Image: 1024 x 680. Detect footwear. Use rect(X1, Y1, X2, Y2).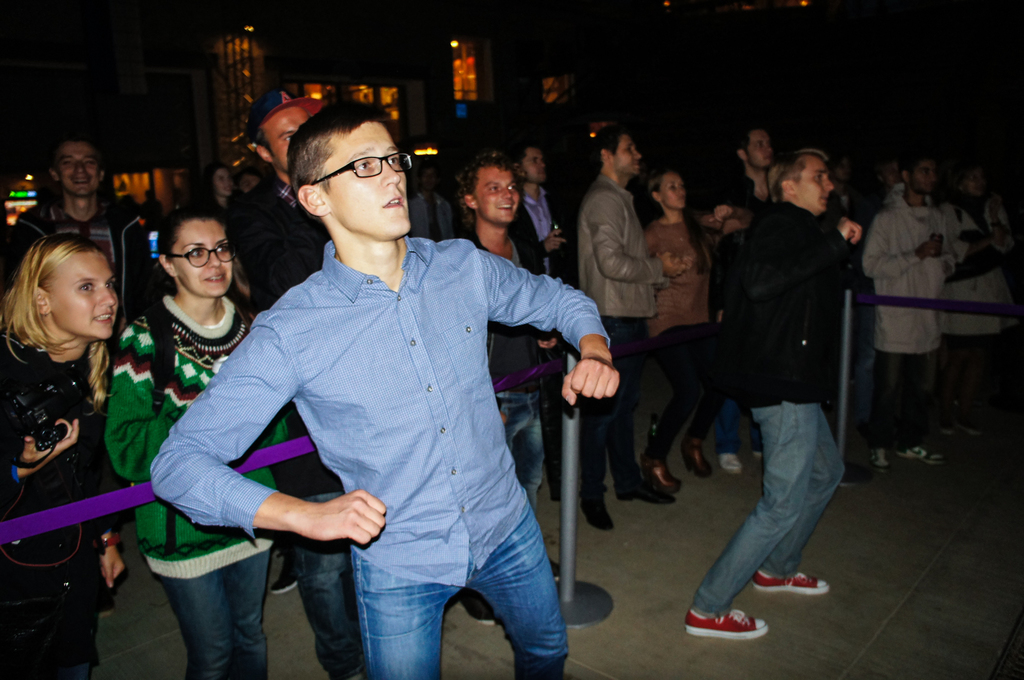
rect(895, 450, 947, 471).
